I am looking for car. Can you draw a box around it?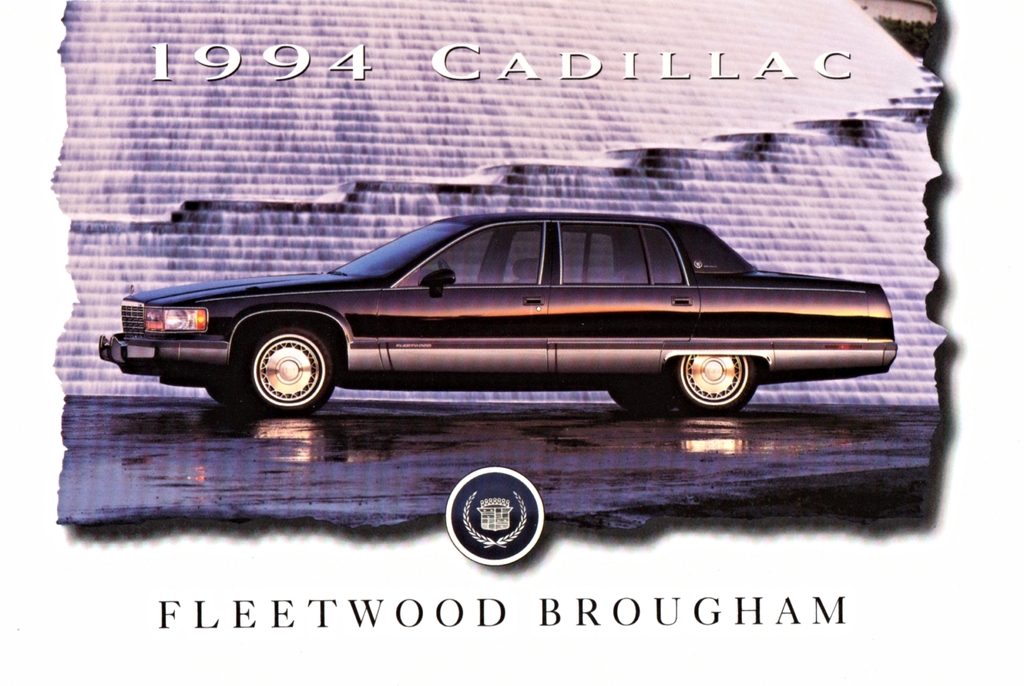
Sure, the bounding box is pyautogui.locateOnScreen(96, 206, 900, 420).
